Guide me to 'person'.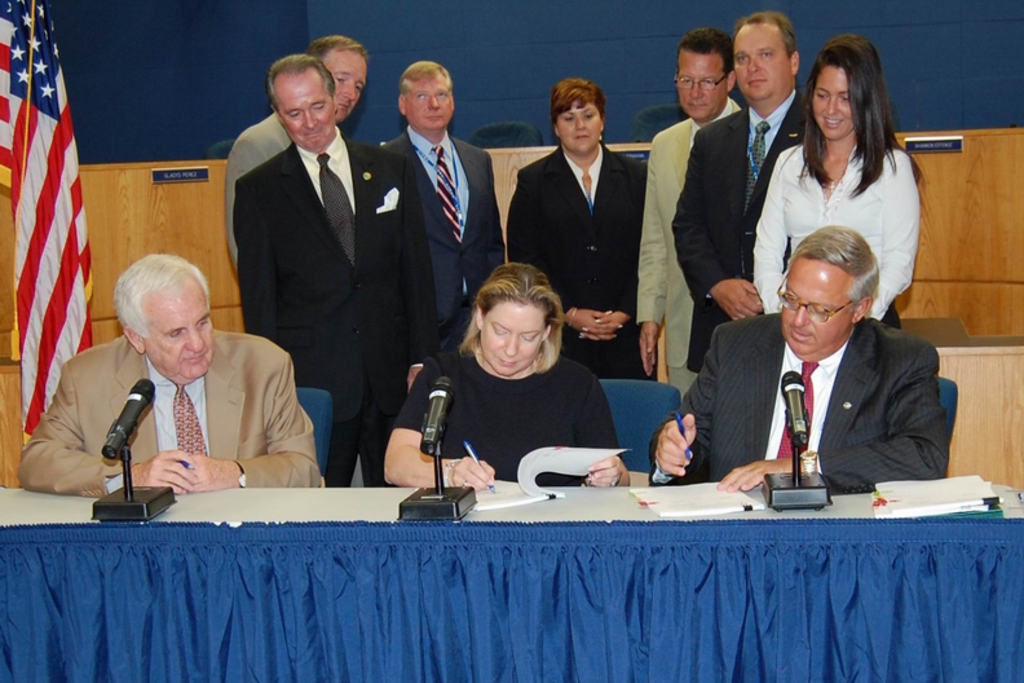
Guidance: 670 10 812 382.
